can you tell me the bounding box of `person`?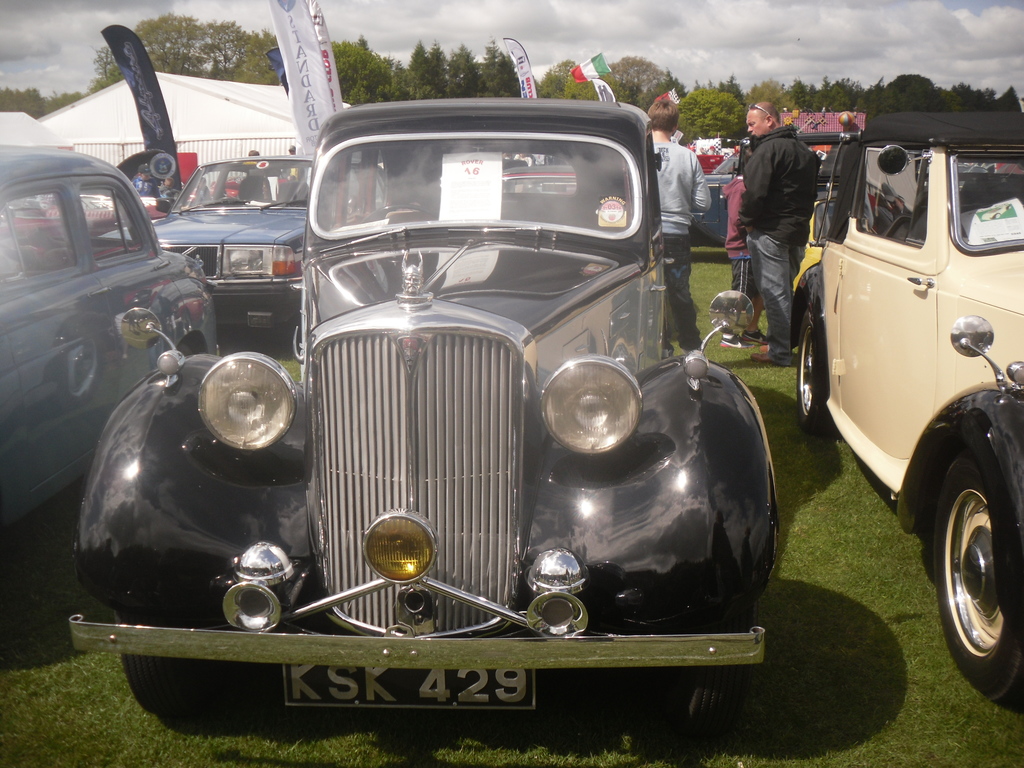
Rect(725, 151, 770, 347).
